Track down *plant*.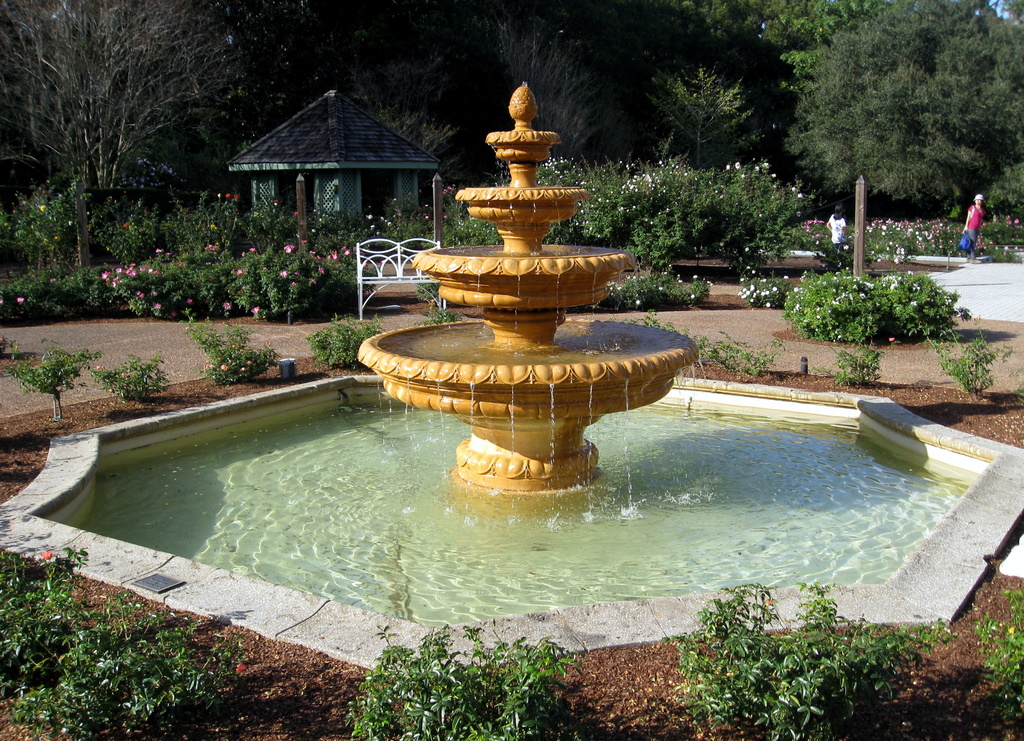
Tracked to box(807, 341, 890, 387).
